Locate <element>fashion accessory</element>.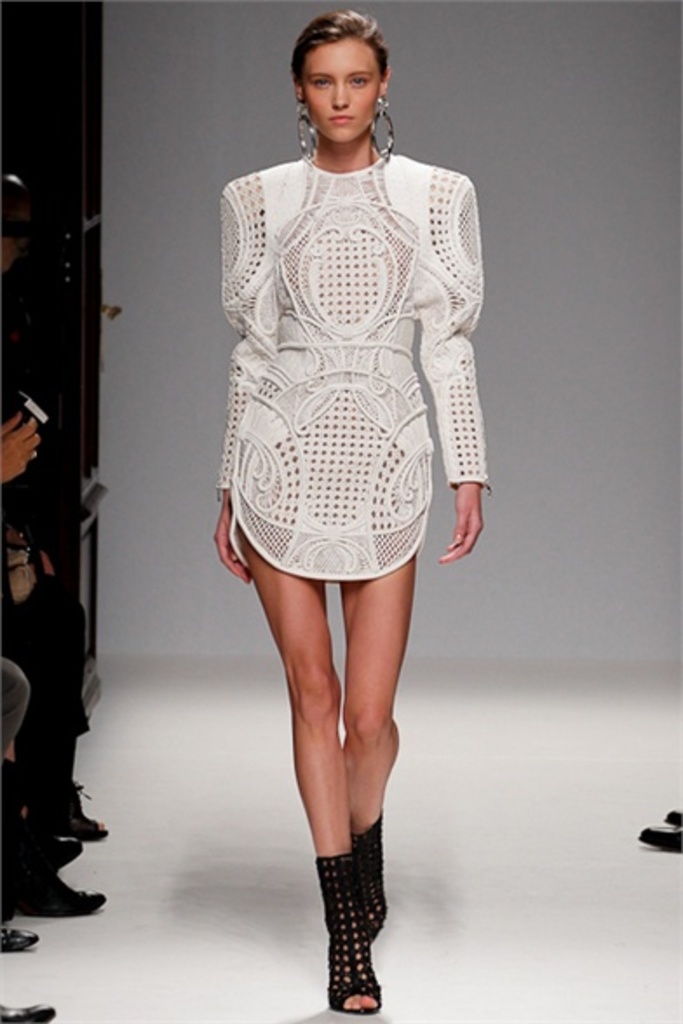
Bounding box: 371/94/396/155.
